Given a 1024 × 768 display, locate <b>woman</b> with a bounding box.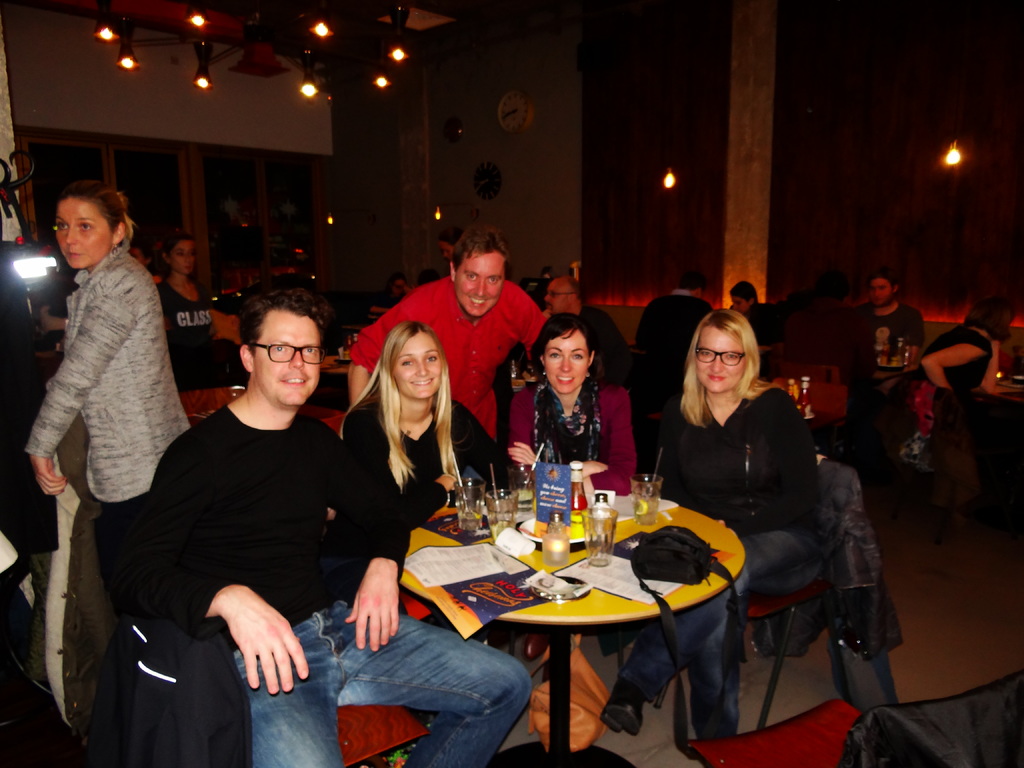
Located: bbox(15, 189, 186, 754).
